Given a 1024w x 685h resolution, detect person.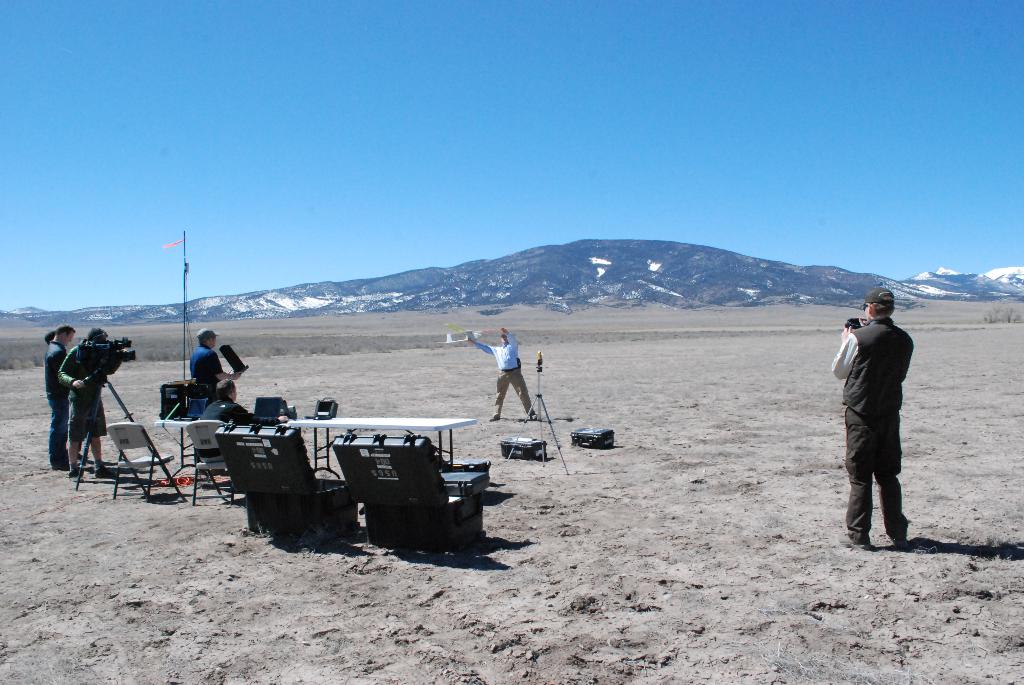
[196, 378, 292, 420].
